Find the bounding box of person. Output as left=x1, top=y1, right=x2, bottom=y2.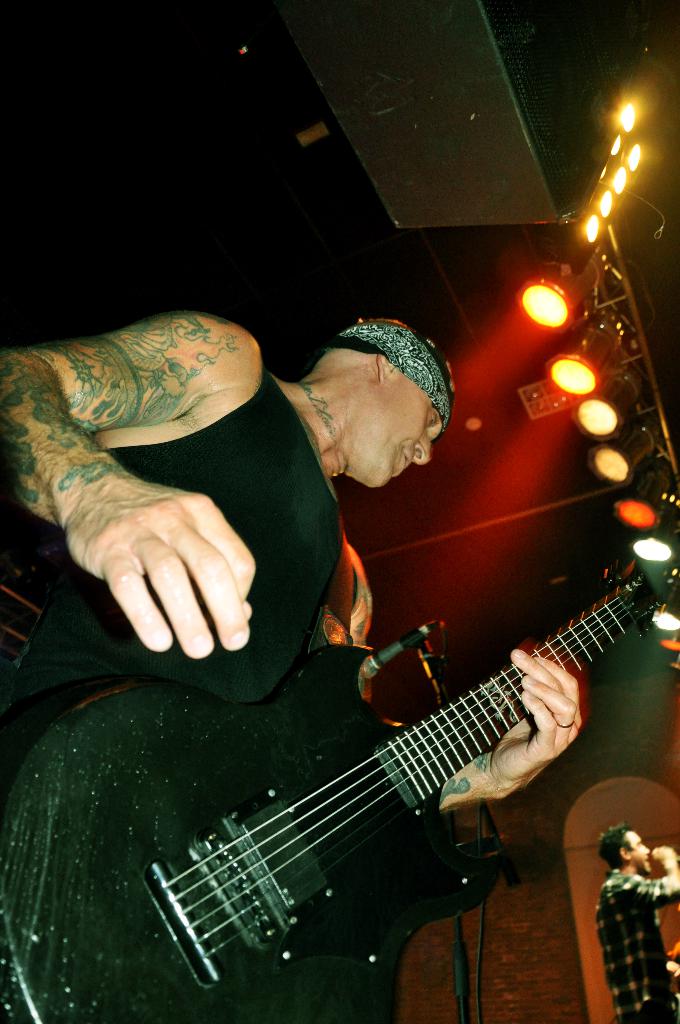
left=593, top=824, right=679, bottom=1023.
